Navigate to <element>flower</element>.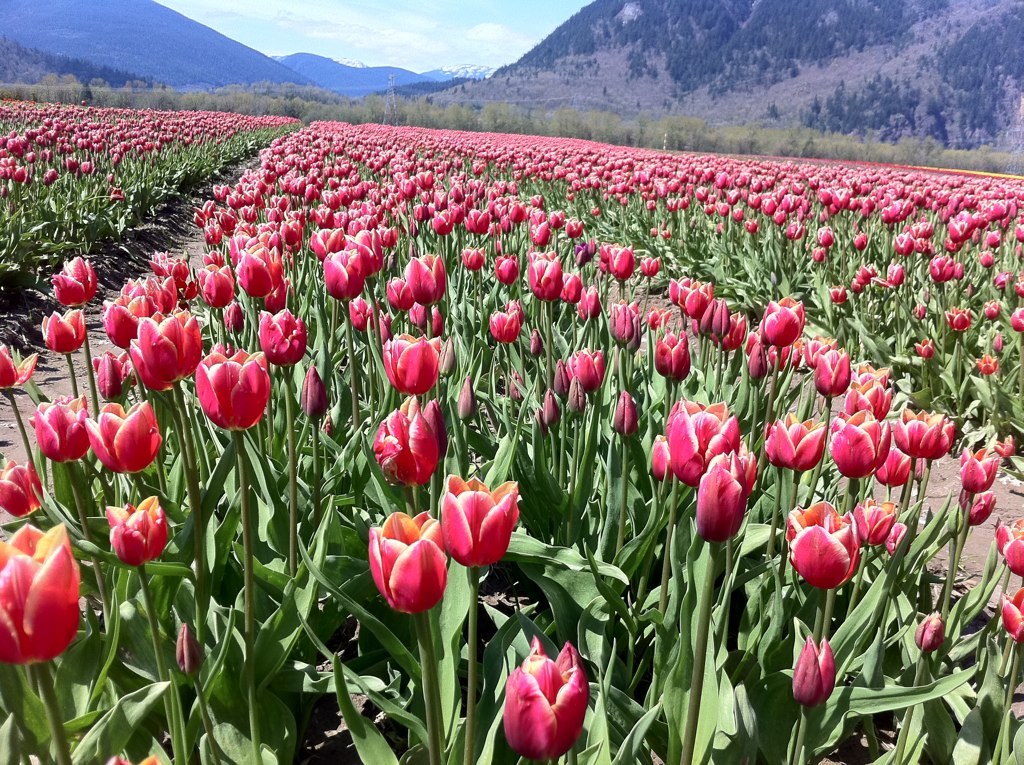
Navigation target: bbox=(343, 299, 369, 329).
